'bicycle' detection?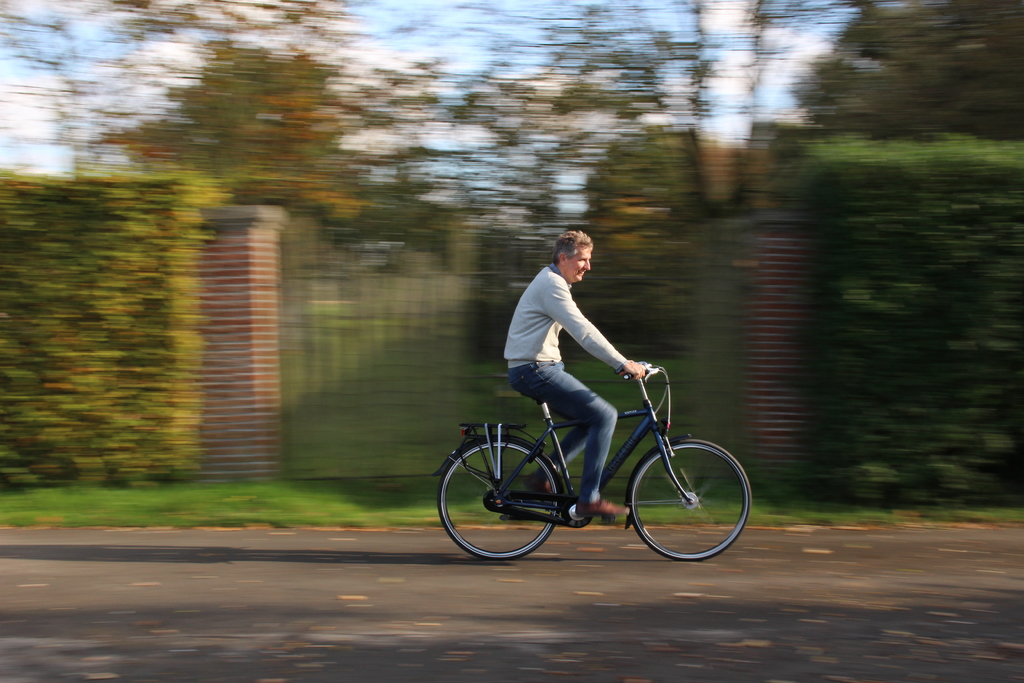
435, 361, 754, 562
